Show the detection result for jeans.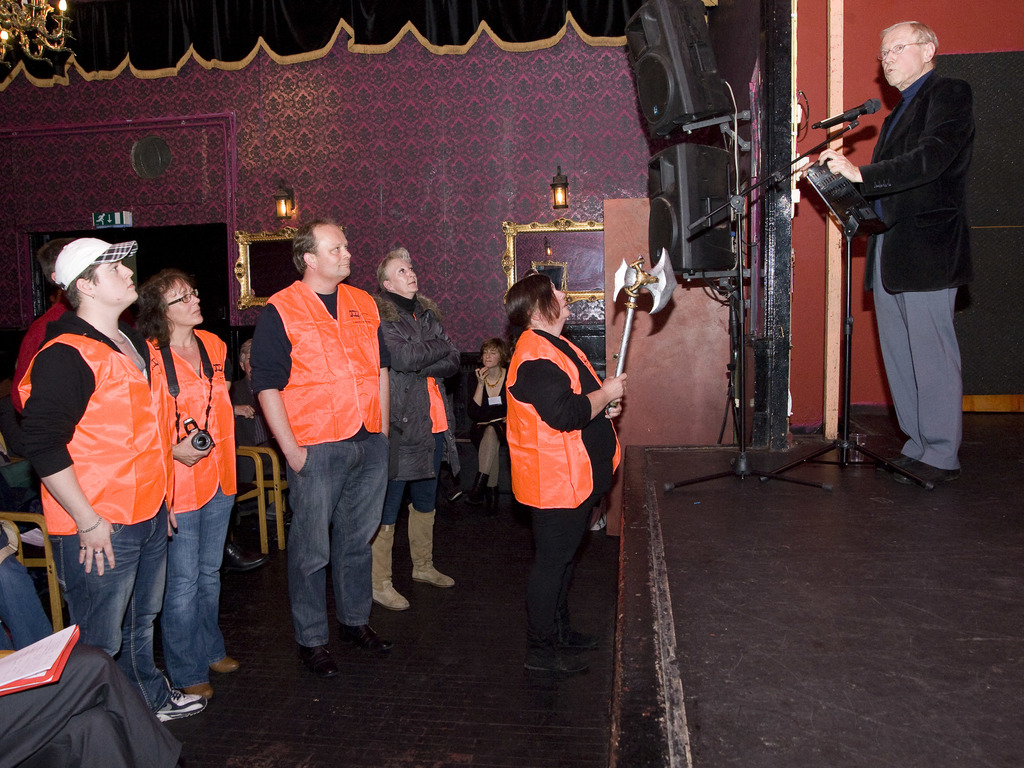
[left=166, top=484, right=229, bottom=692].
